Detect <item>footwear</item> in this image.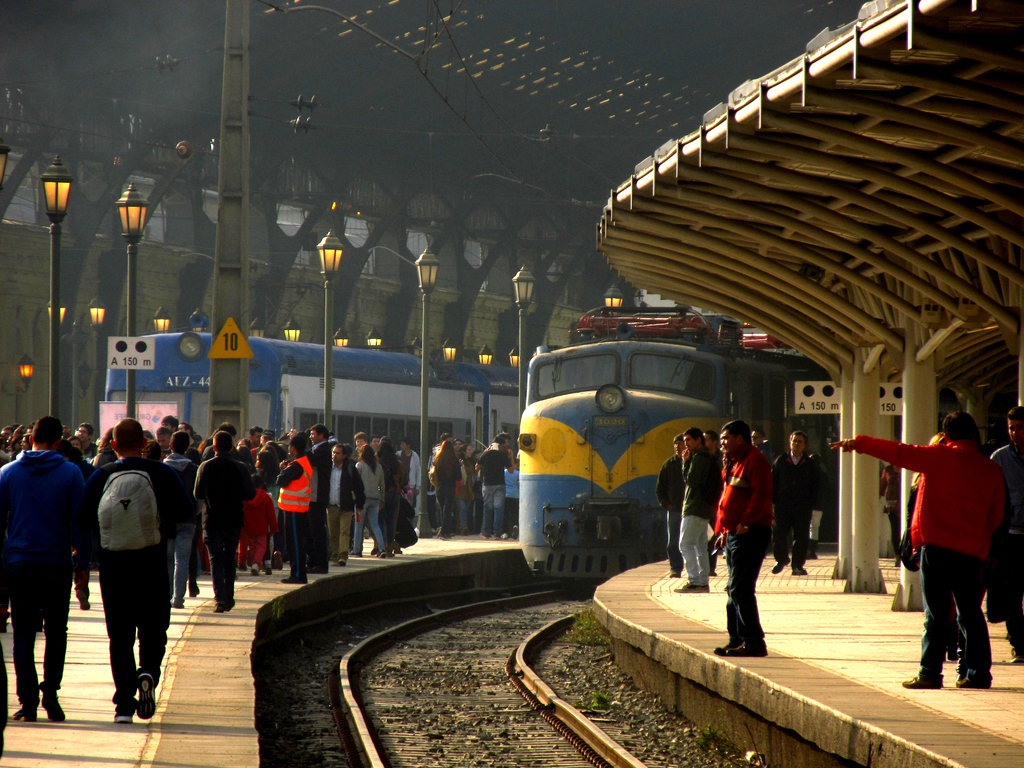
Detection: {"left": 767, "top": 554, "right": 783, "bottom": 573}.
